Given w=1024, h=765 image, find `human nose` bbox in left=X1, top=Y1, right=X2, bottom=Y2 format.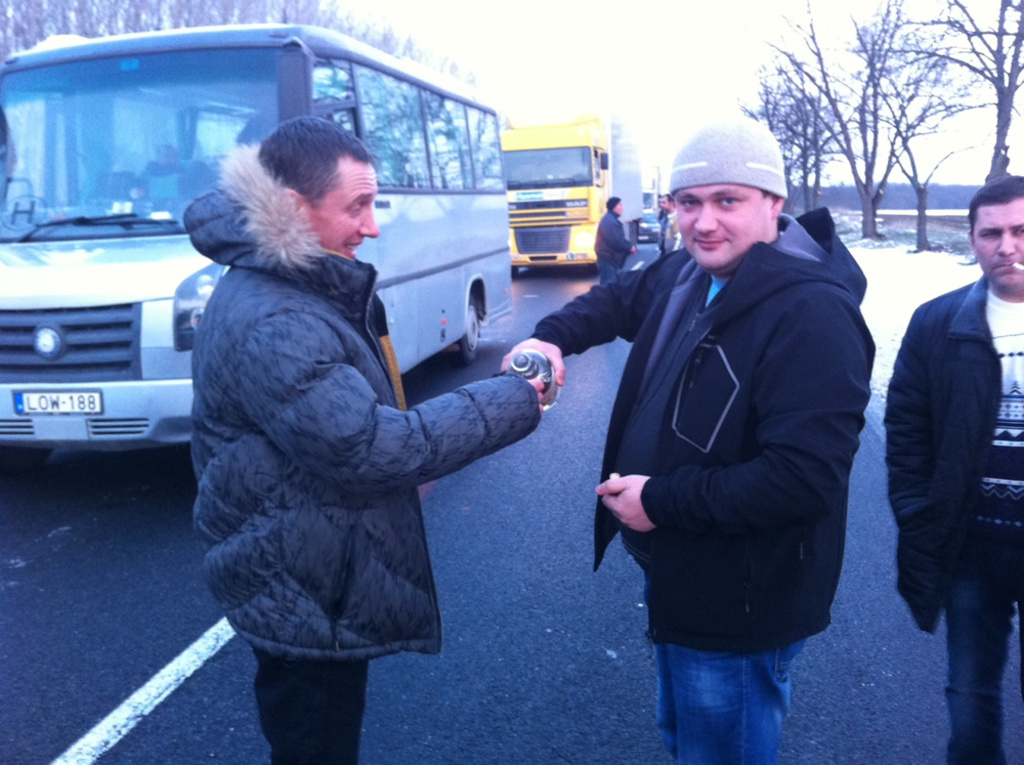
left=690, top=197, right=719, bottom=239.
